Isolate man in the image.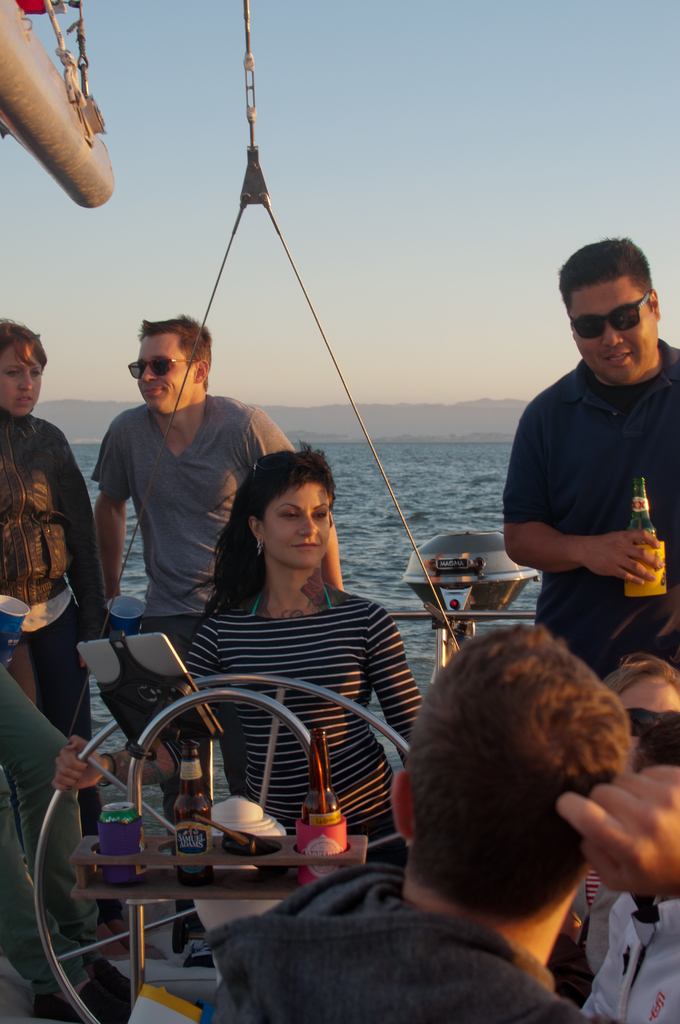
Isolated region: pyautogui.locateOnScreen(203, 623, 679, 1023).
